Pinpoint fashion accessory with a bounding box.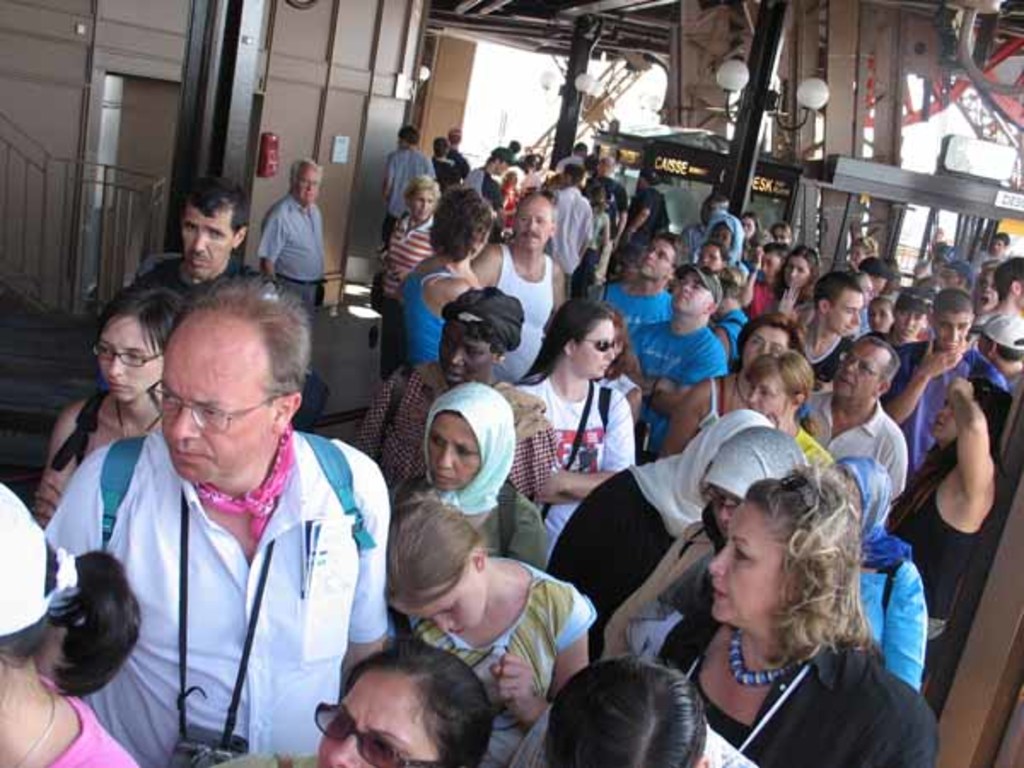
[493,147,521,166].
